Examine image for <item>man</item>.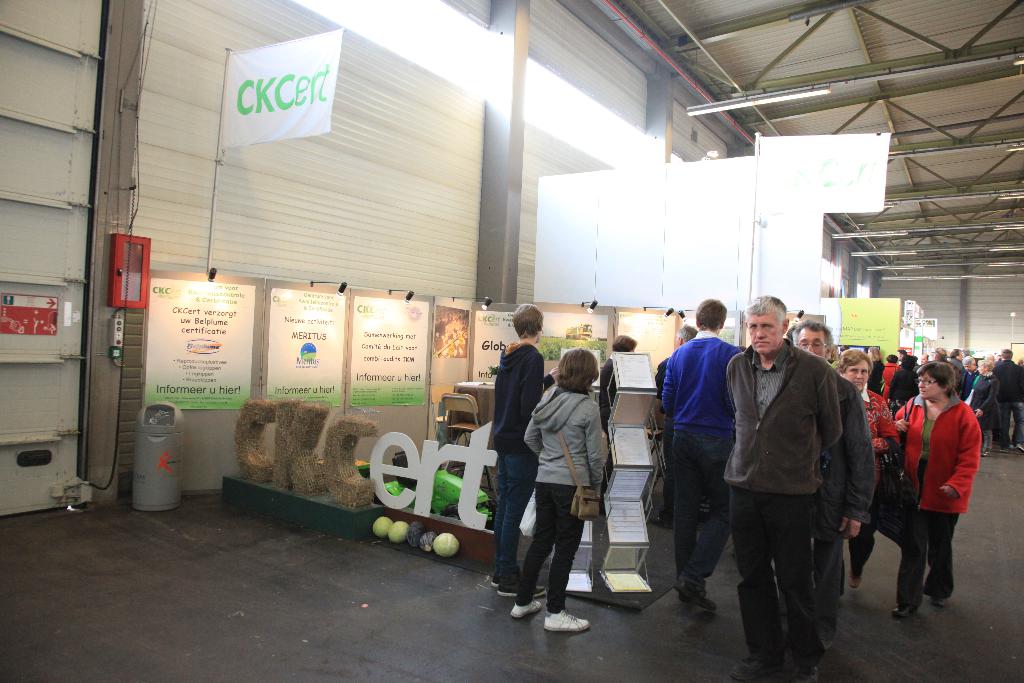
Examination result: crop(930, 344, 962, 394).
